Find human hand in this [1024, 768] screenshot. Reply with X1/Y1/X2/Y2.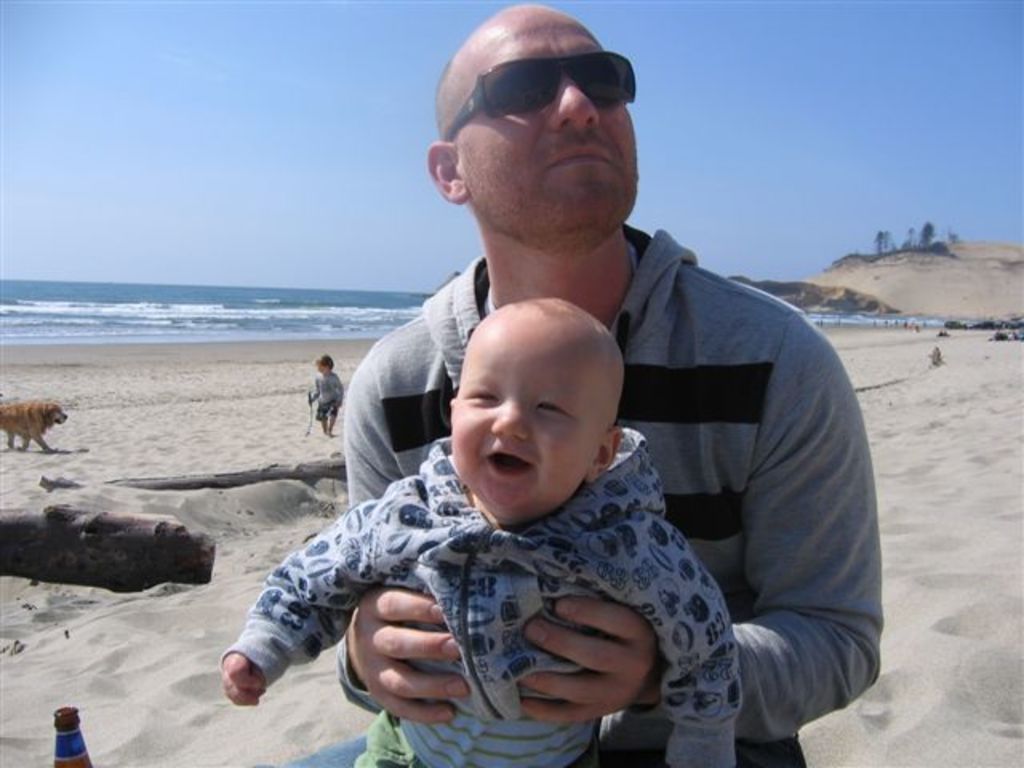
328/587/477/722.
